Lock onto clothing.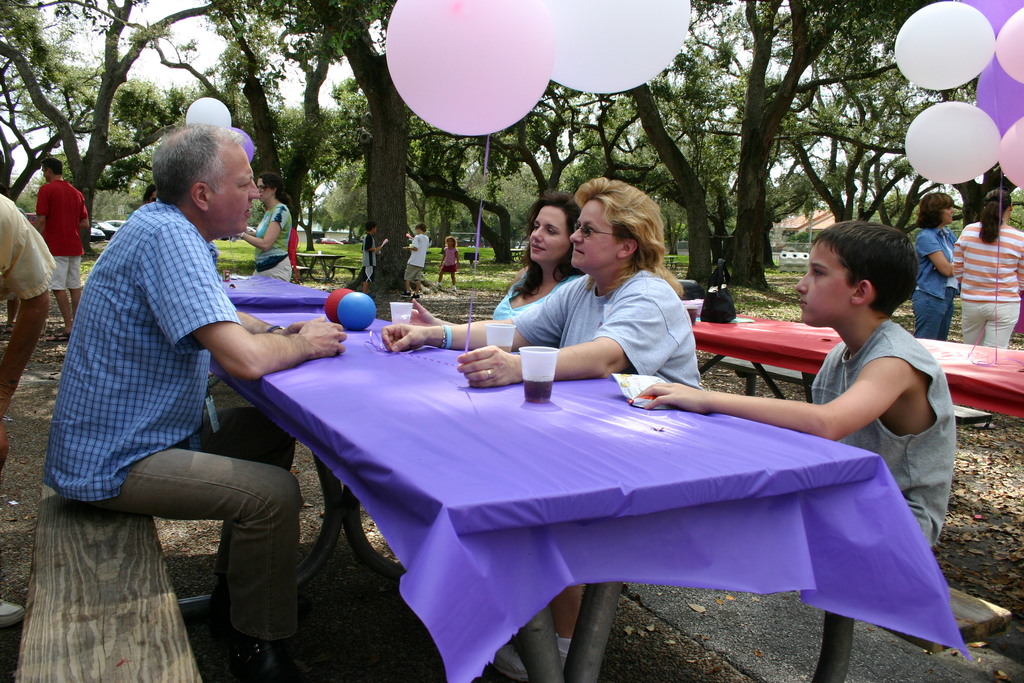
Locked: 286, 226, 300, 283.
